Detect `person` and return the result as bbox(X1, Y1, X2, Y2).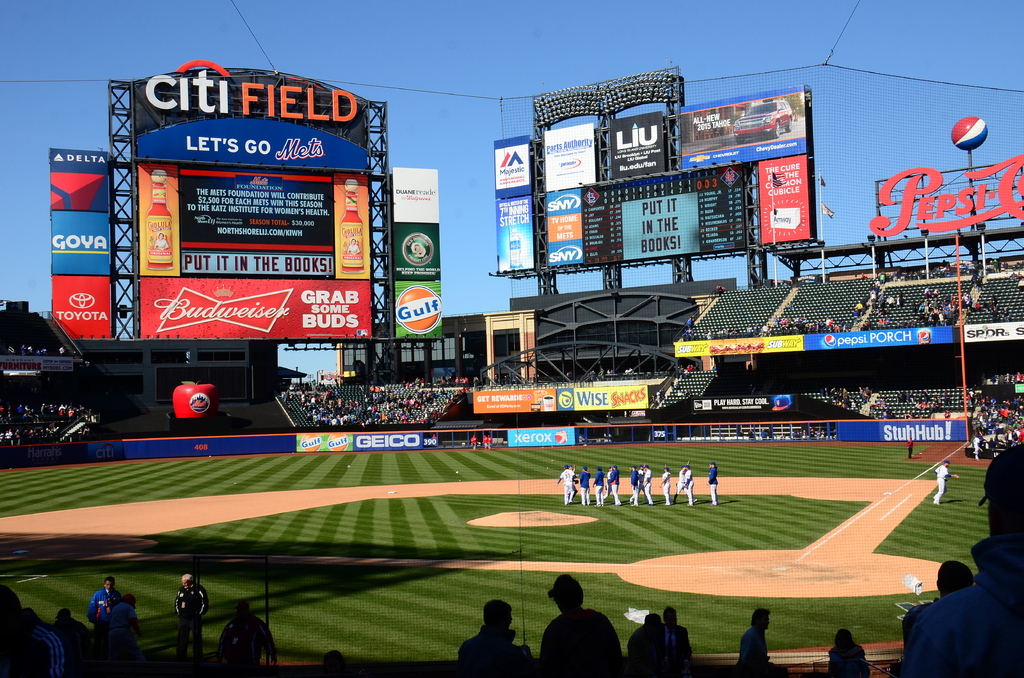
bbox(577, 466, 593, 506).
